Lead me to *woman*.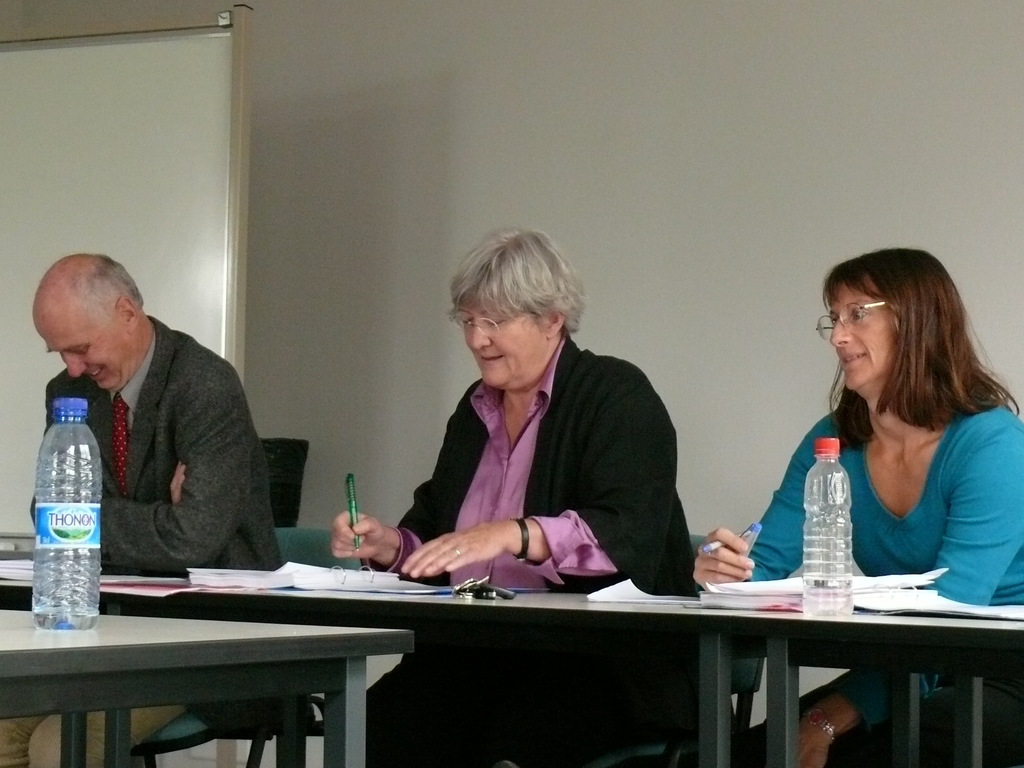
Lead to BBox(748, 248, 1023, 671).
